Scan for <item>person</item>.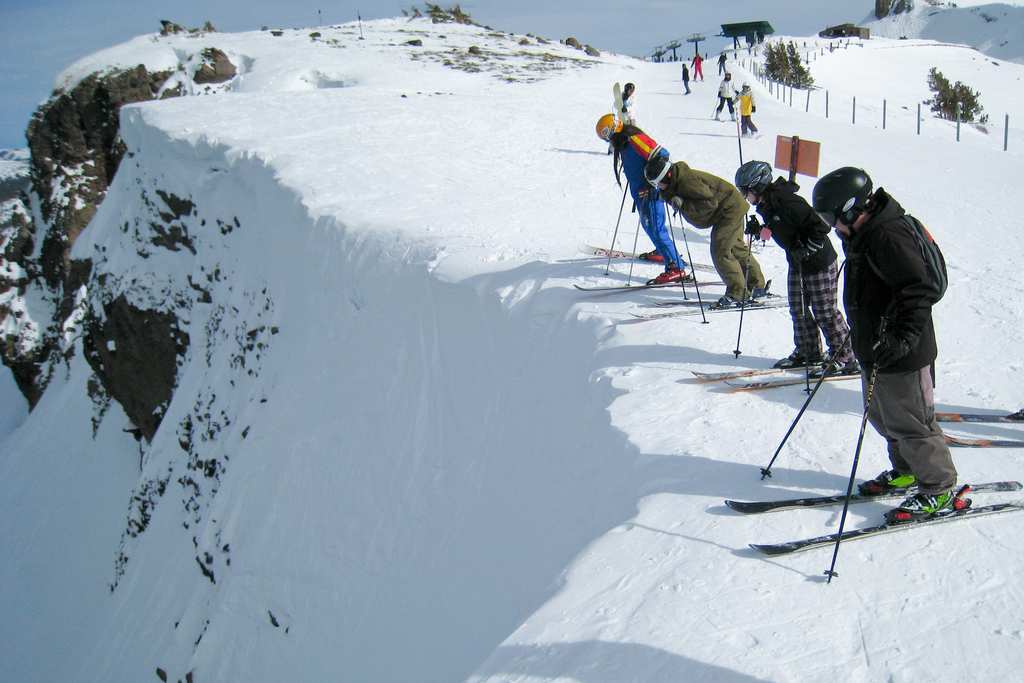
Scan result: rect(810, 164, 972, 519).
